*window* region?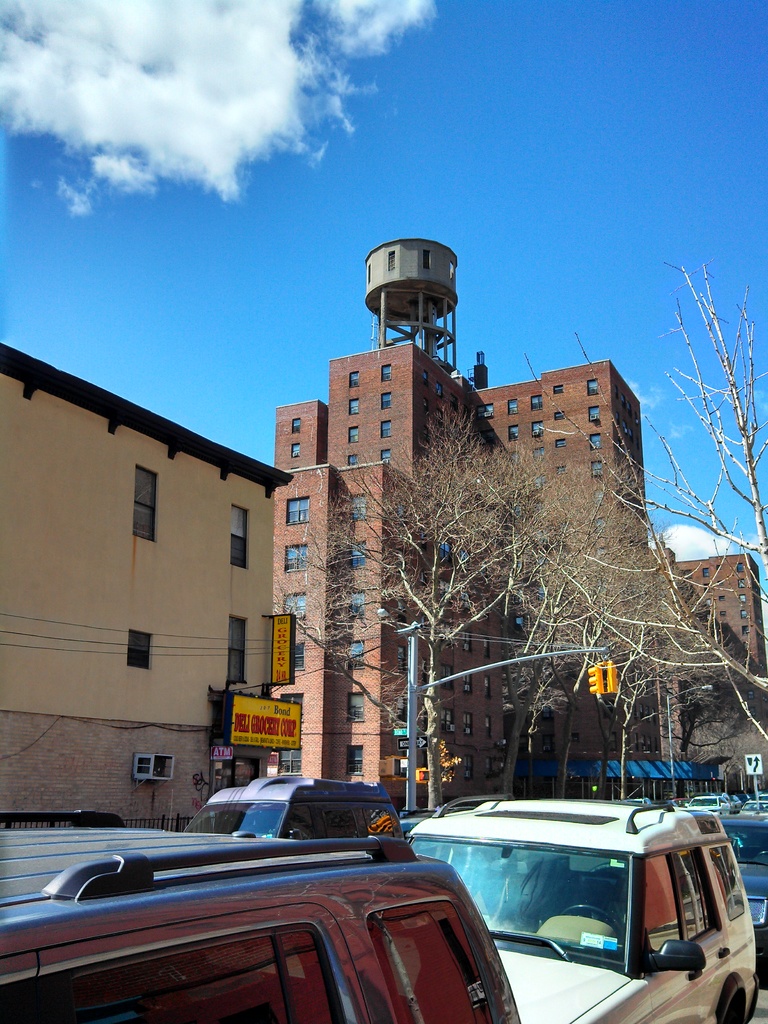
440,710,460,732
